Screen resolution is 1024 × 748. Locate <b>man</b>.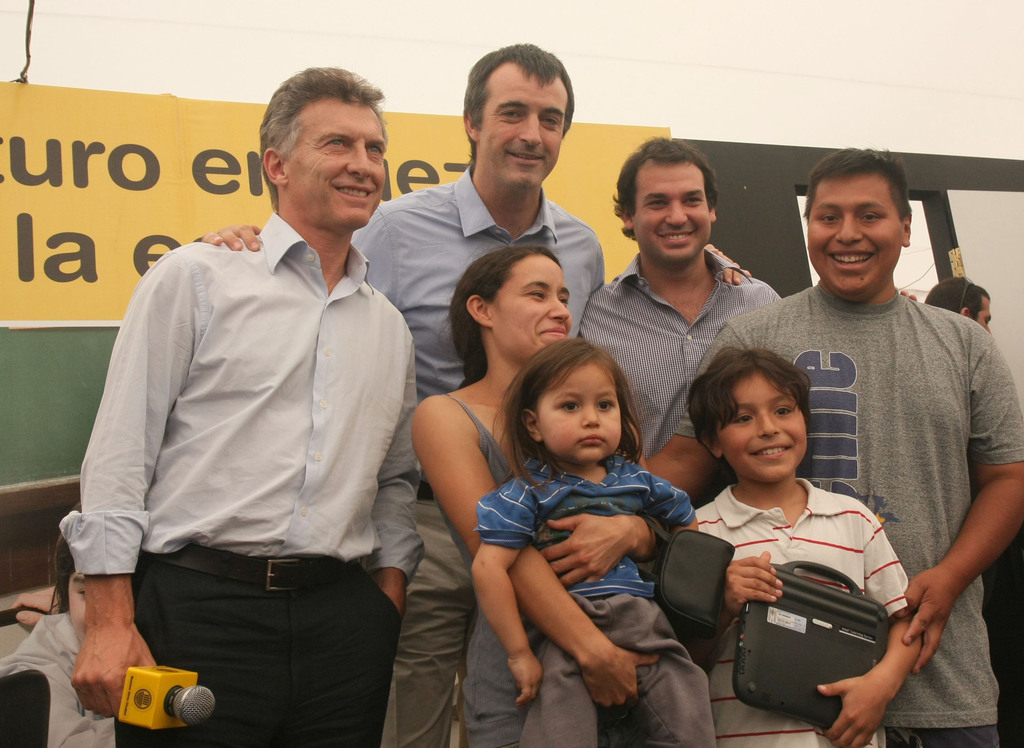
left=642, top=147, right=1023, bottom=747.
